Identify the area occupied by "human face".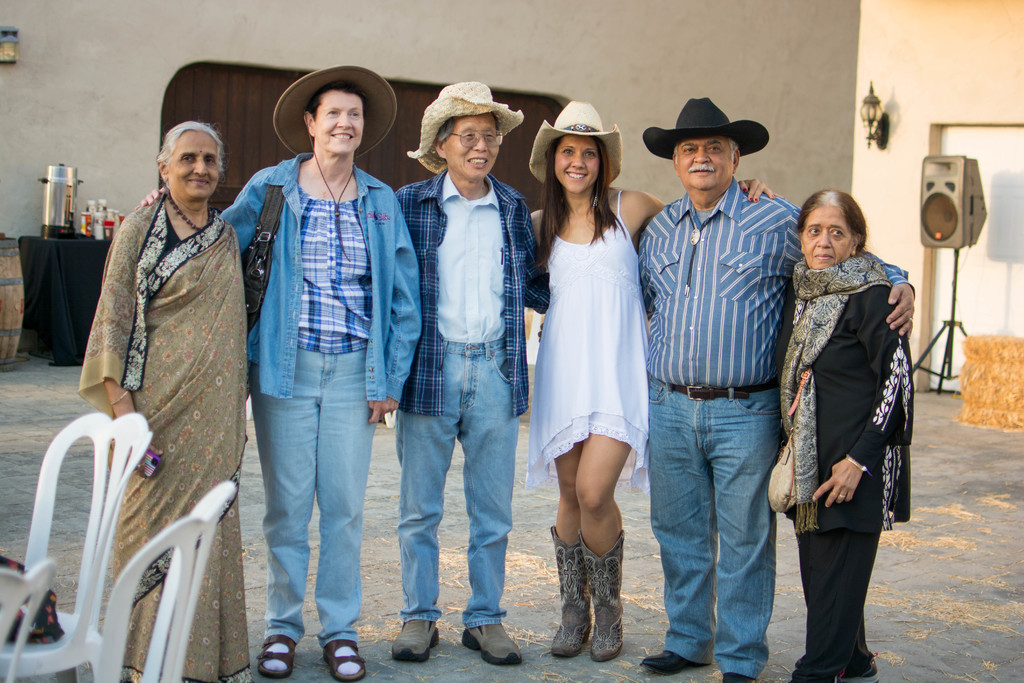
Area: locate(447, 113, 502, 183).
